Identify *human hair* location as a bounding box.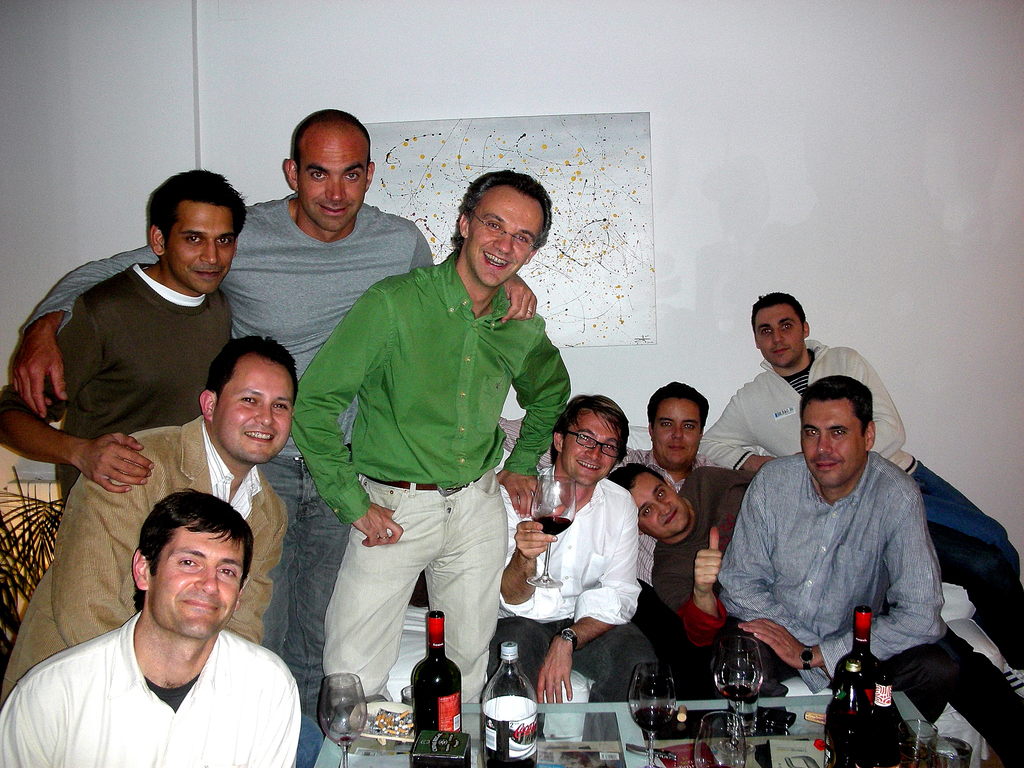
607 460 669 491.
